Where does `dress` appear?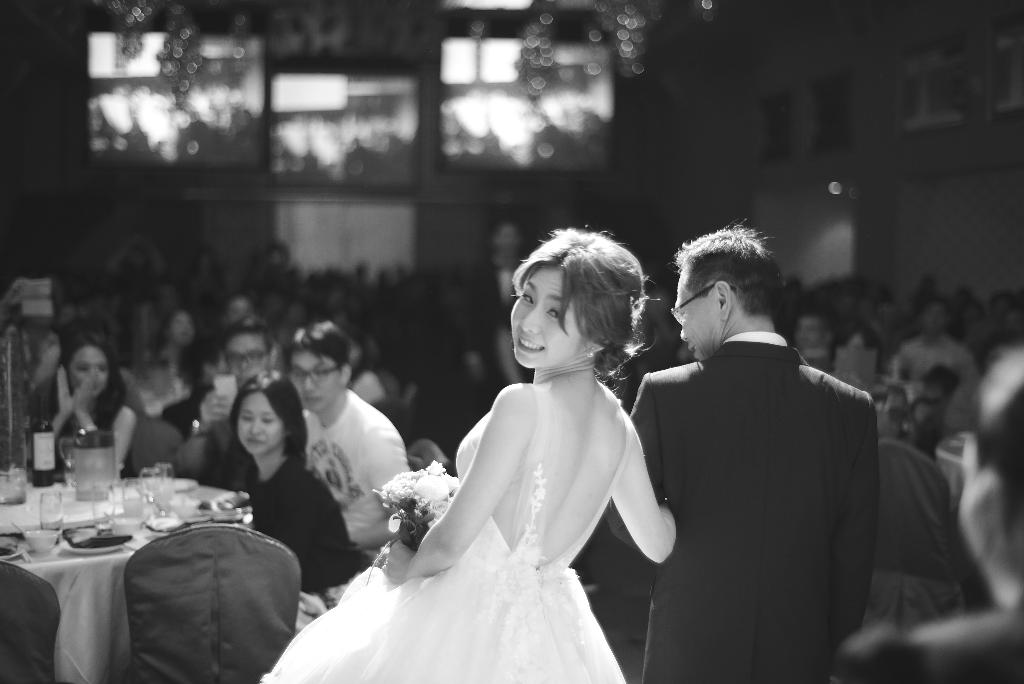
Appears at detection(260, 431, 628, 683).
